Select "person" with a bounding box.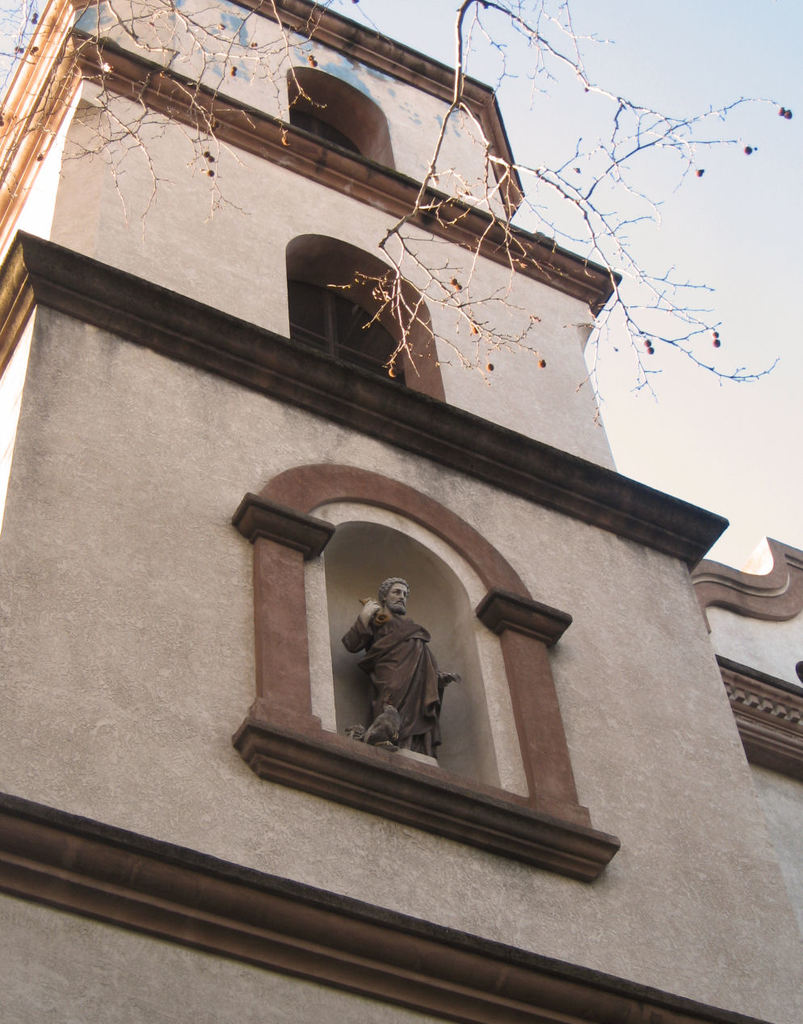
Rect(336, 550, 469, 786).
